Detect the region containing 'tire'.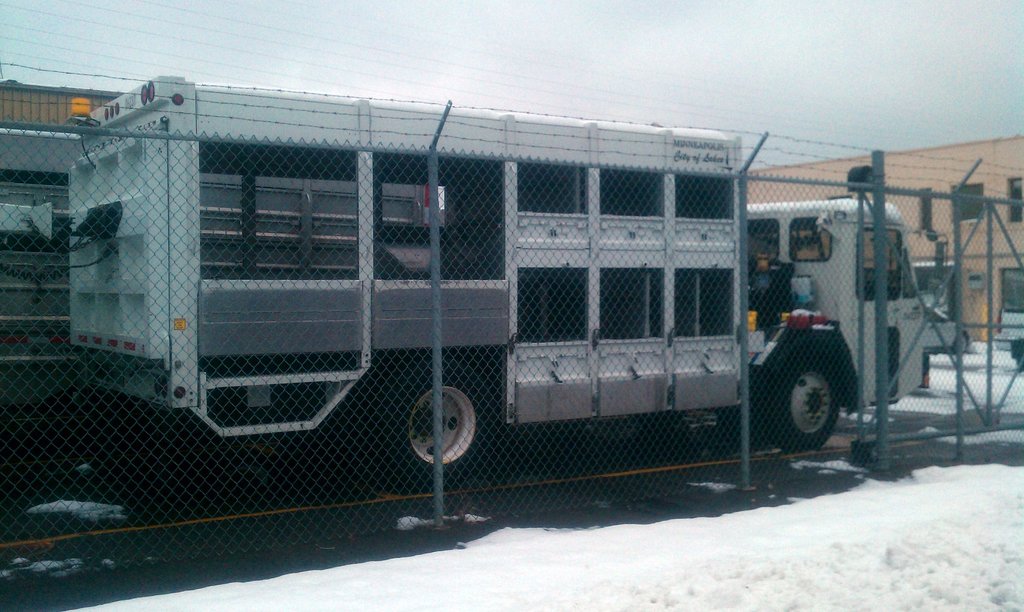
x1=764 y1=335 x2=853 y2=460.
